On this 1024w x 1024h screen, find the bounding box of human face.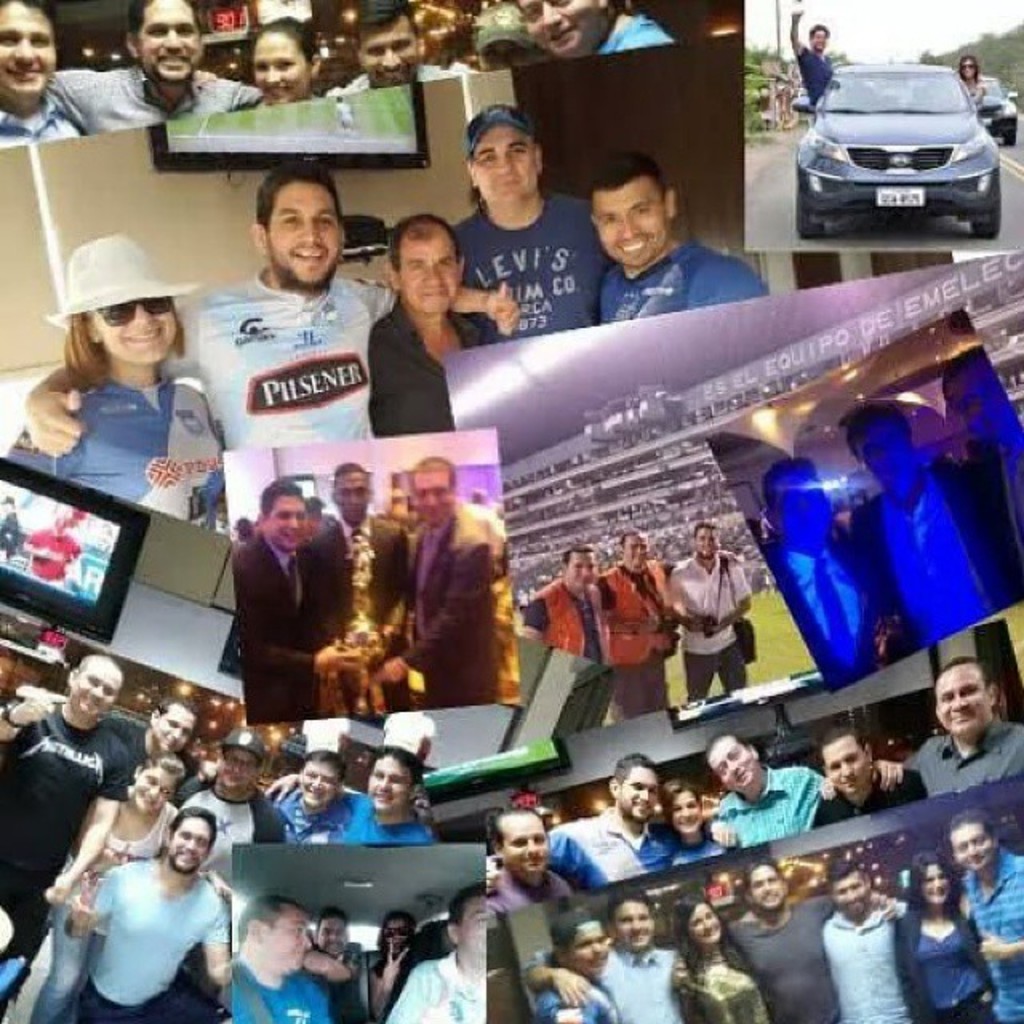
Bounding box: <bbox>333, 467, 373, 522</bbox>.
